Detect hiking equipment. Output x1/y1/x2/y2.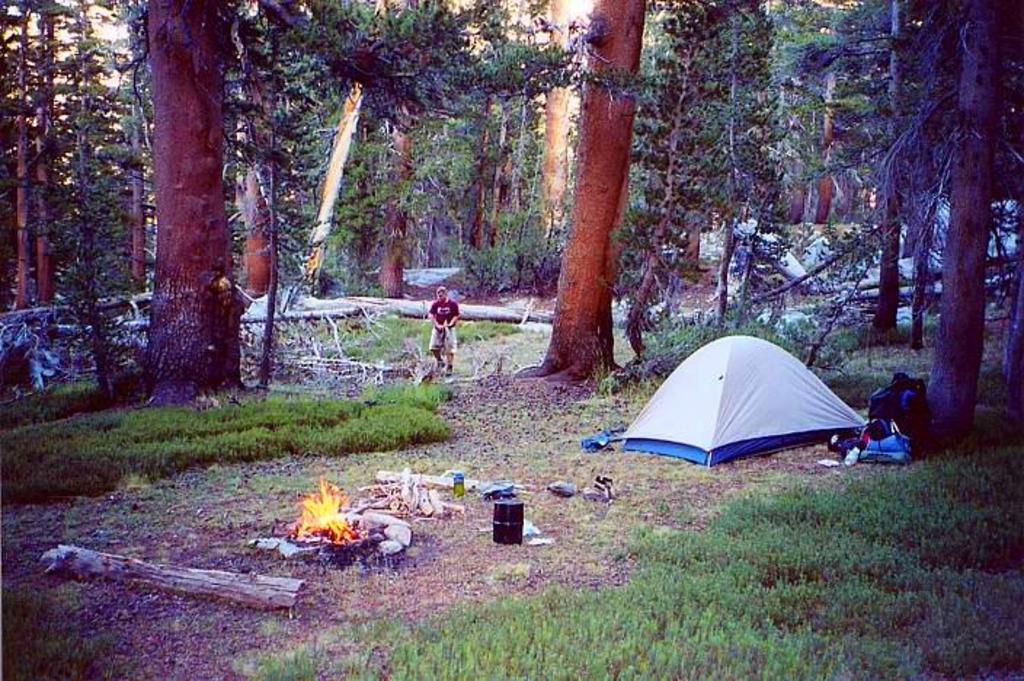
860/368/929/471.
